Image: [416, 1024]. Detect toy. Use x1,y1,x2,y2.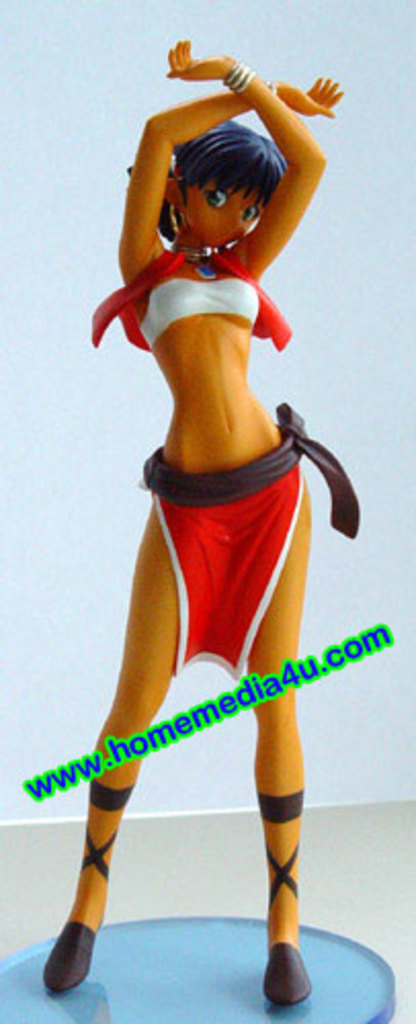
41,41,361,1016.
